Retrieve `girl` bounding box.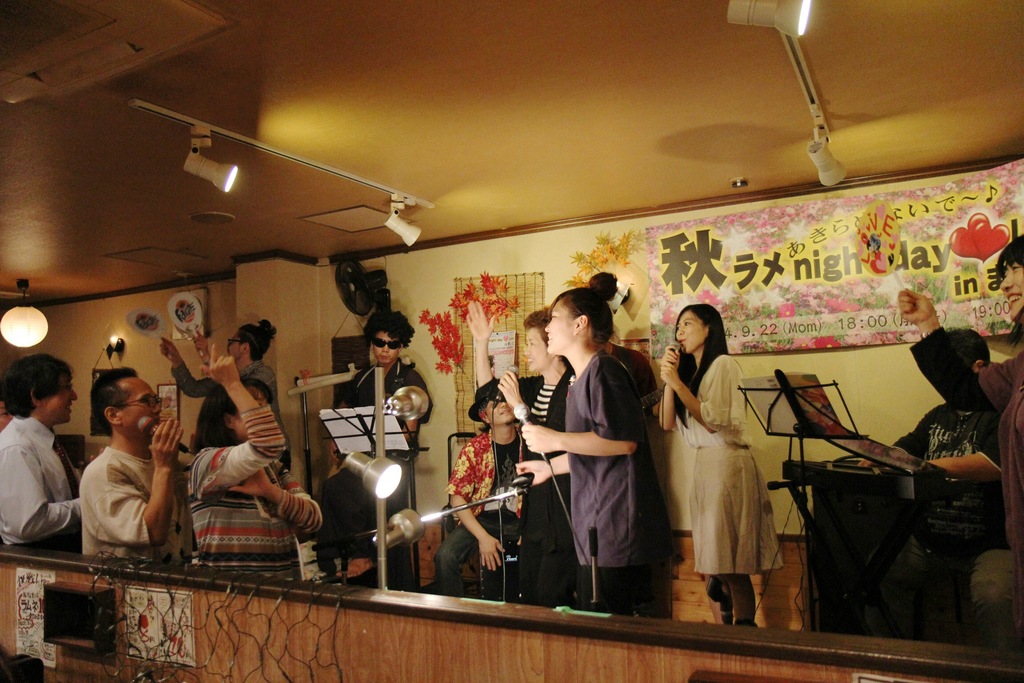
Bounding box: pyautogui.locateOnScreen(184, 344, 323, 580).
